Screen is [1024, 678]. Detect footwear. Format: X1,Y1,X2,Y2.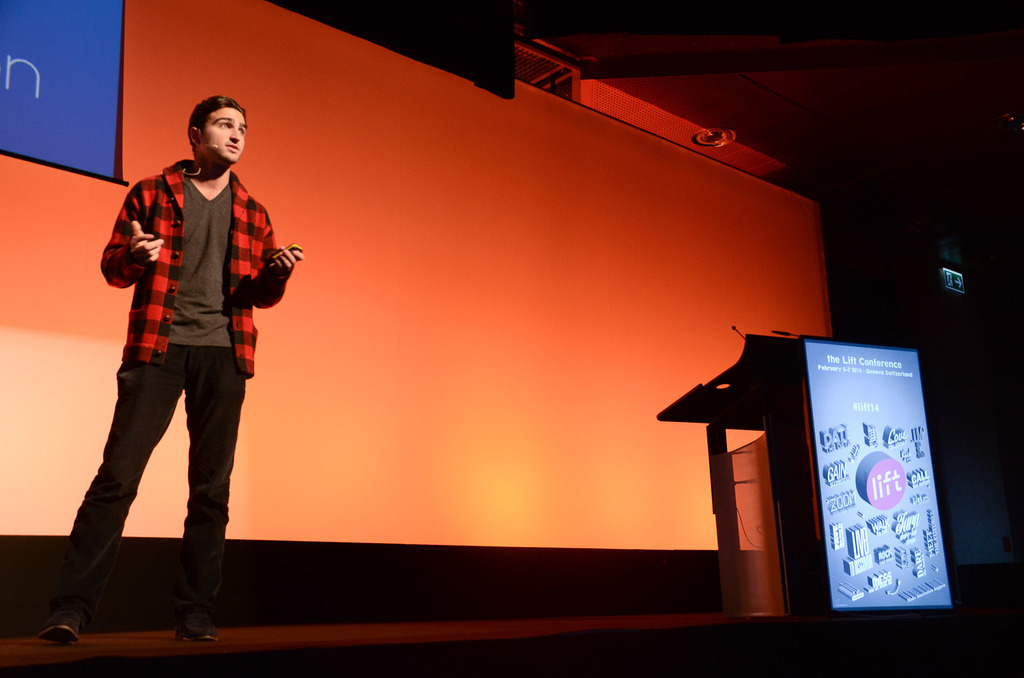
177,616,220,646.
